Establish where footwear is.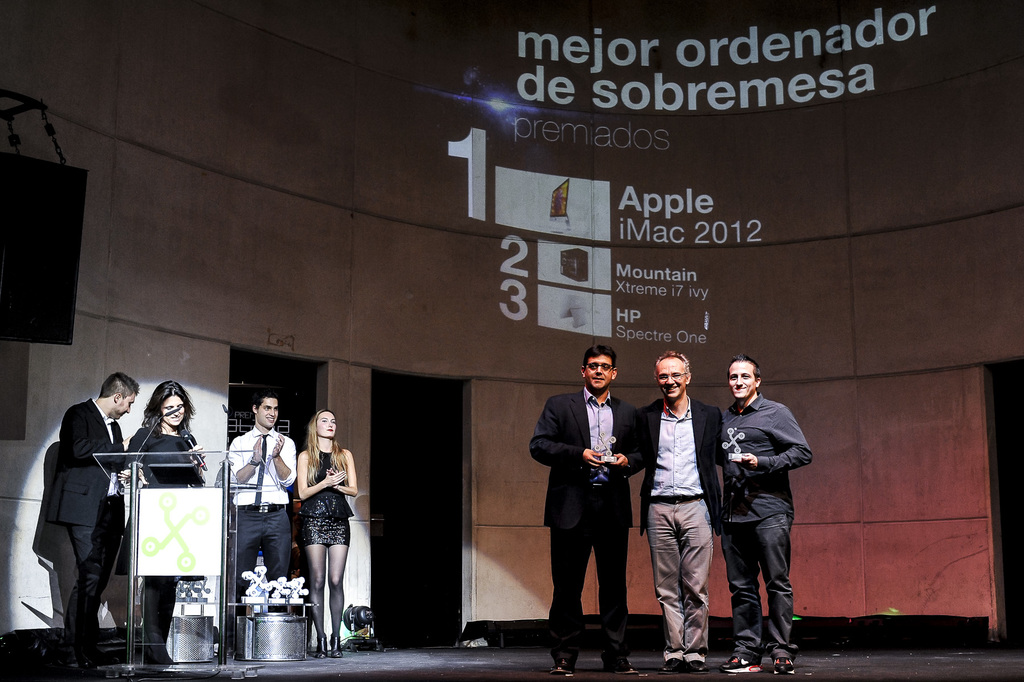
Established at (x1=717, y1=655, x2=768, y2=675).
